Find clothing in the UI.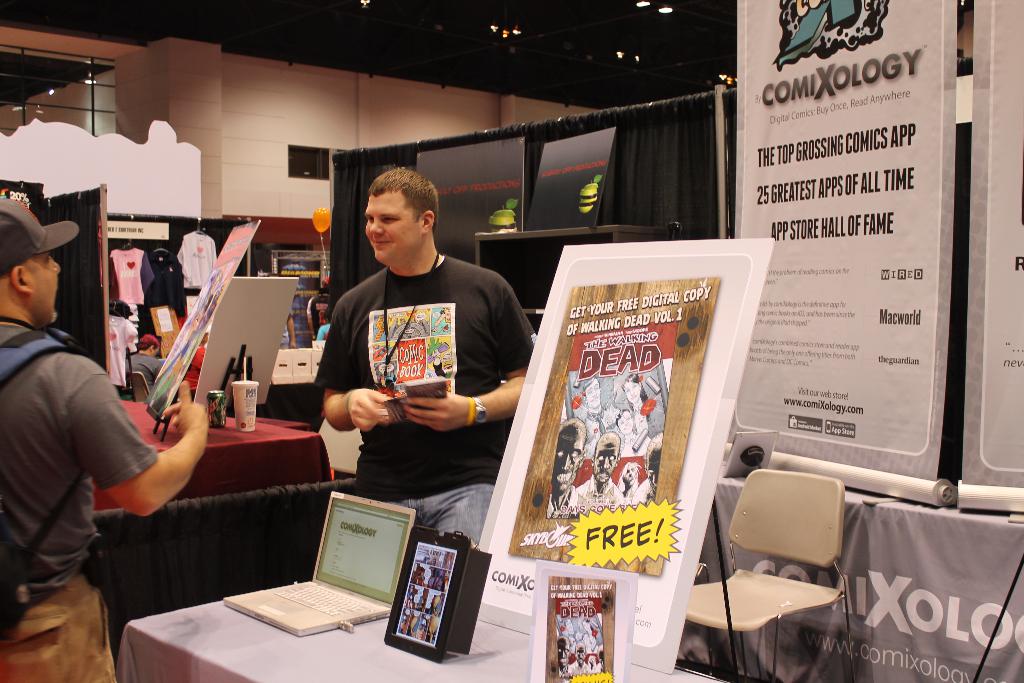
UI element at locate(632, 400, 669, 437).
